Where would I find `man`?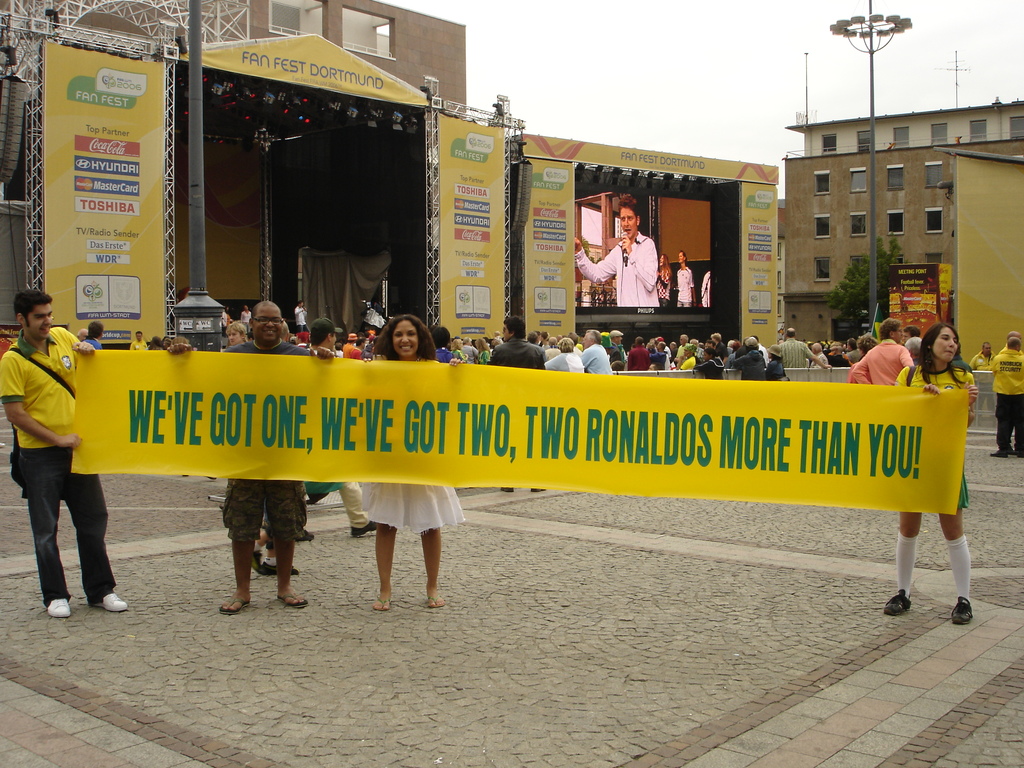
At 435/323/456/364.
